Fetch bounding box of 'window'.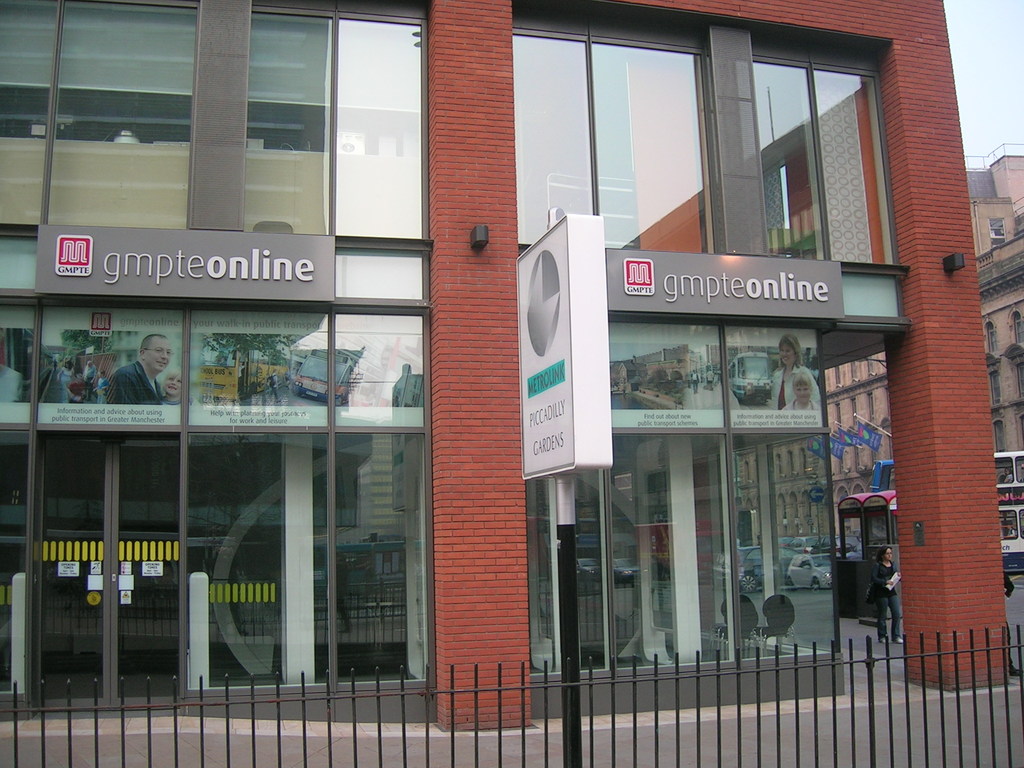
Bbox: [x1=1014, y1=310, x2=1023, y2=347].
